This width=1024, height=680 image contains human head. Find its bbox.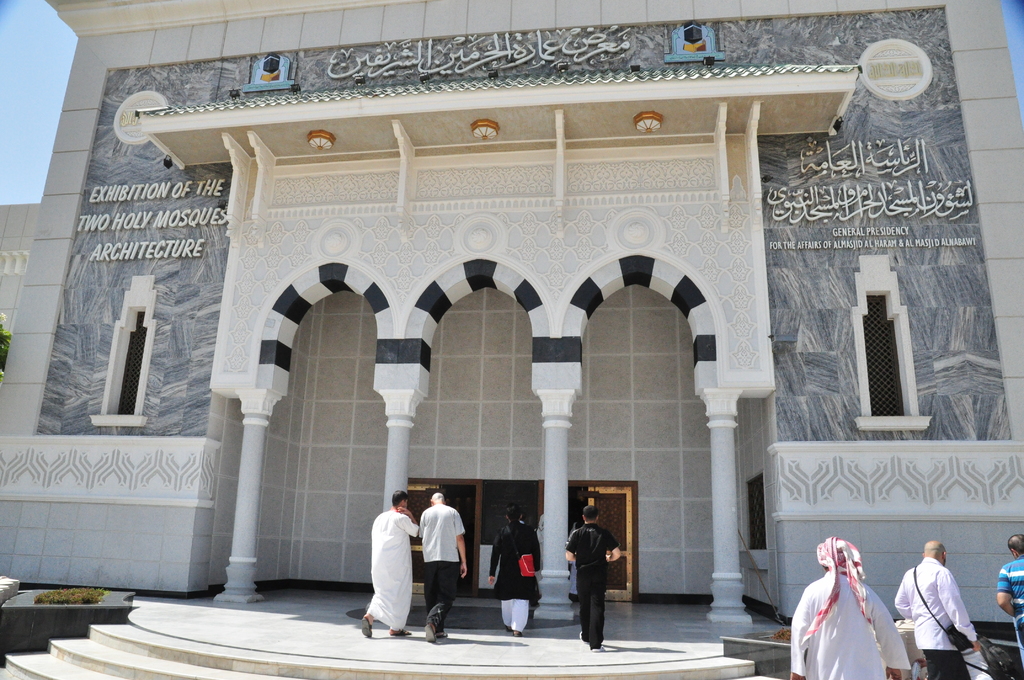
box=[922, 538, 948, 569].
